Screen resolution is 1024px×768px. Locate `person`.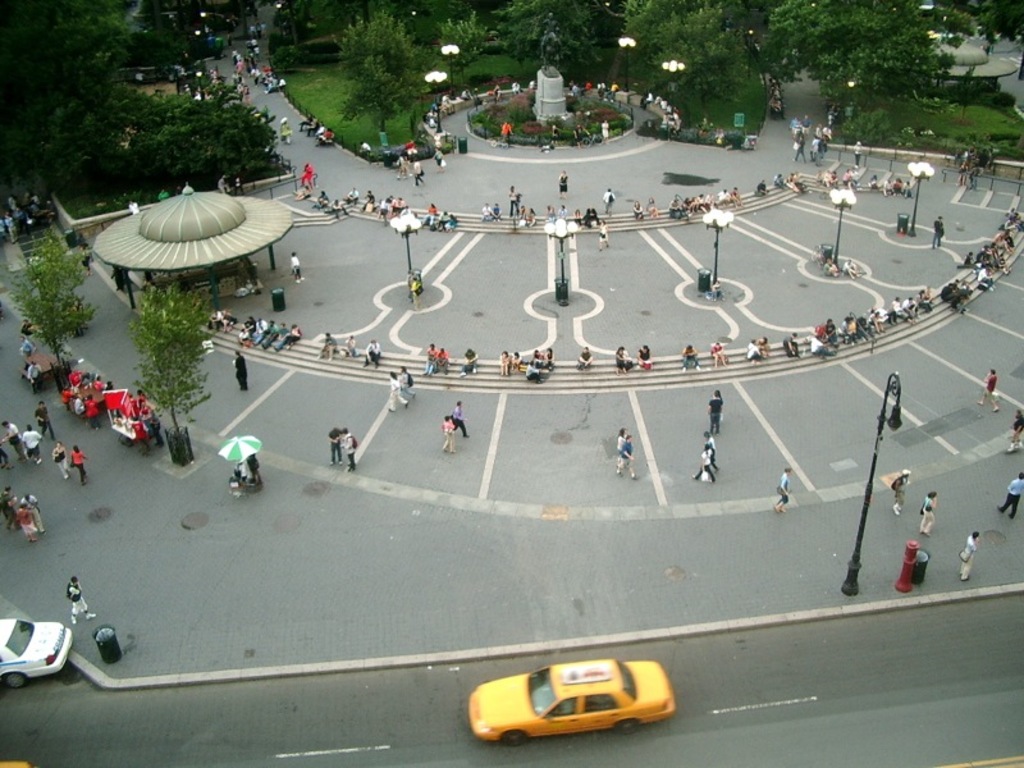
<bbox>974, 365, 1004, 413</bbox>.
